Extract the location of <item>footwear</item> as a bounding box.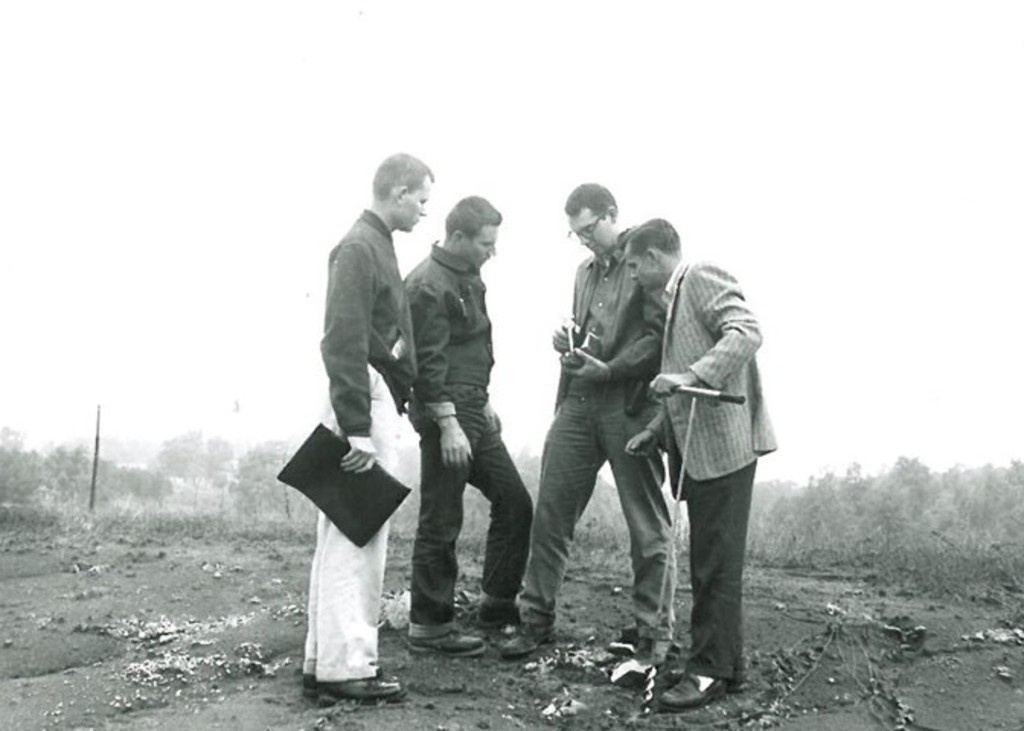
315:676:402:707.
